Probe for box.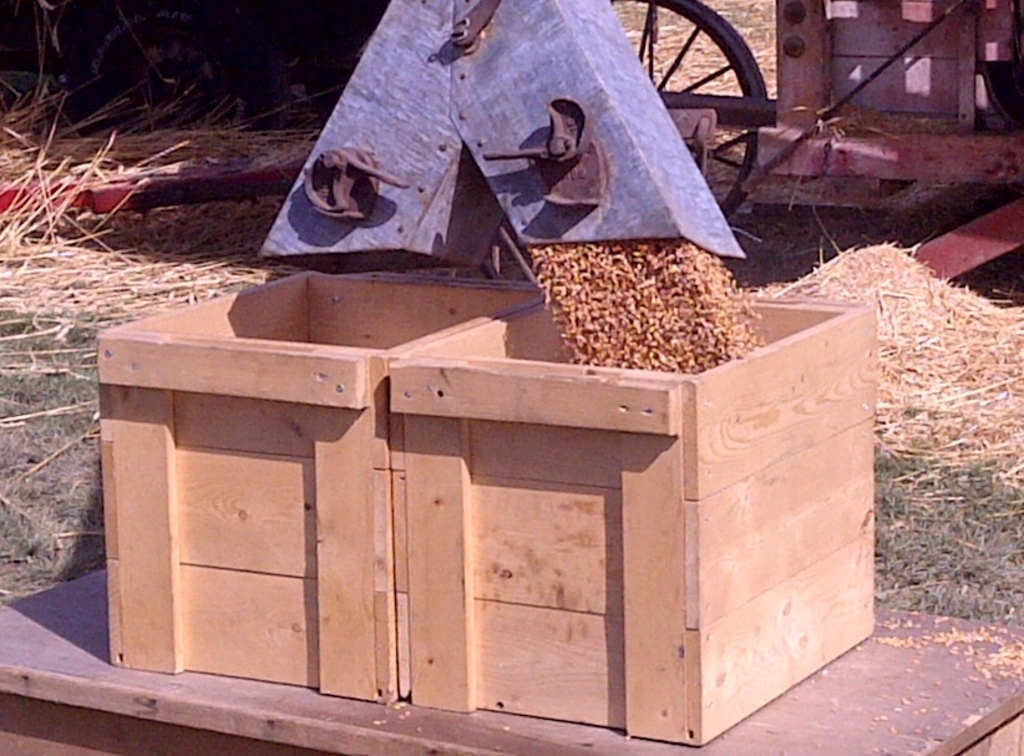
Probe result: rect(93, 267, 548, 702).
